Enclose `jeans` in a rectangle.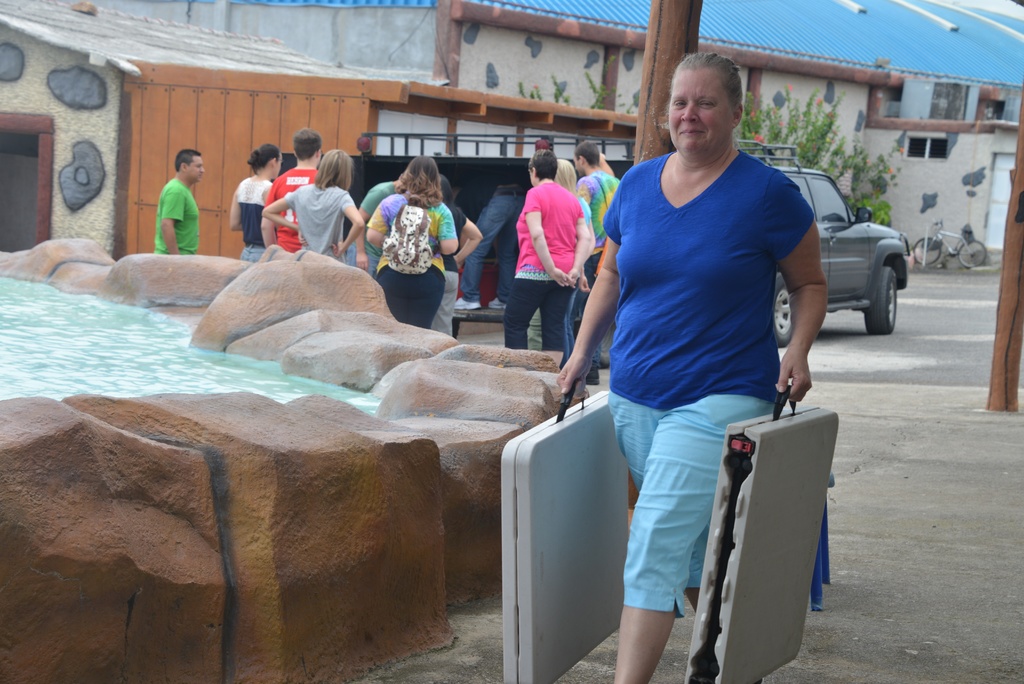
left=566, top=256, right=603, bottom=368.
